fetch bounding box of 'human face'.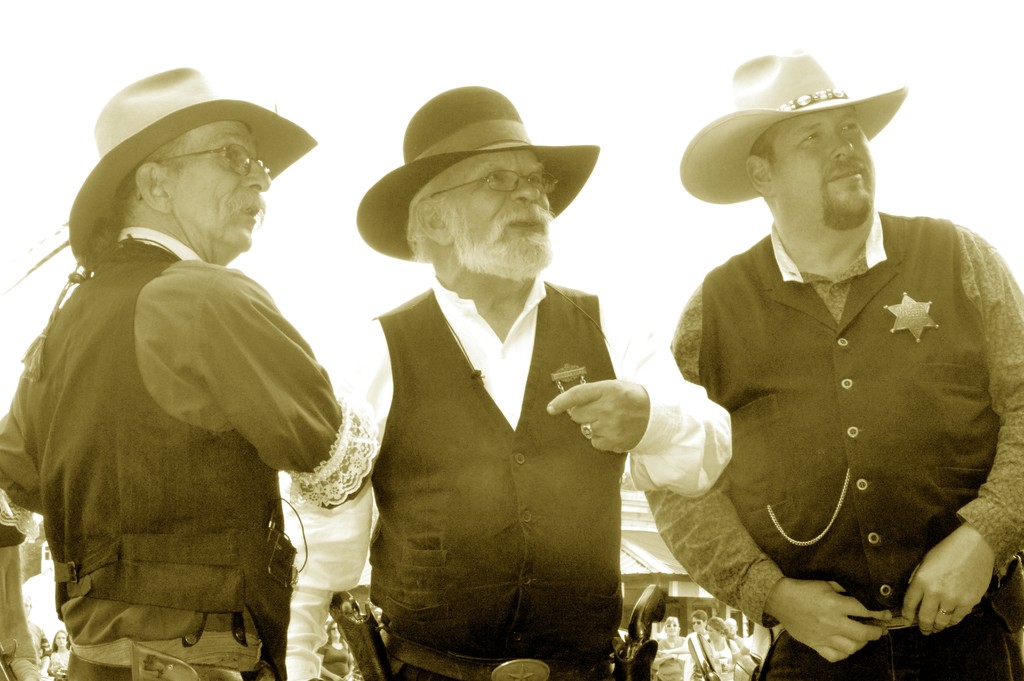
Bbox: bbox=(770, 106, 874, 224).
